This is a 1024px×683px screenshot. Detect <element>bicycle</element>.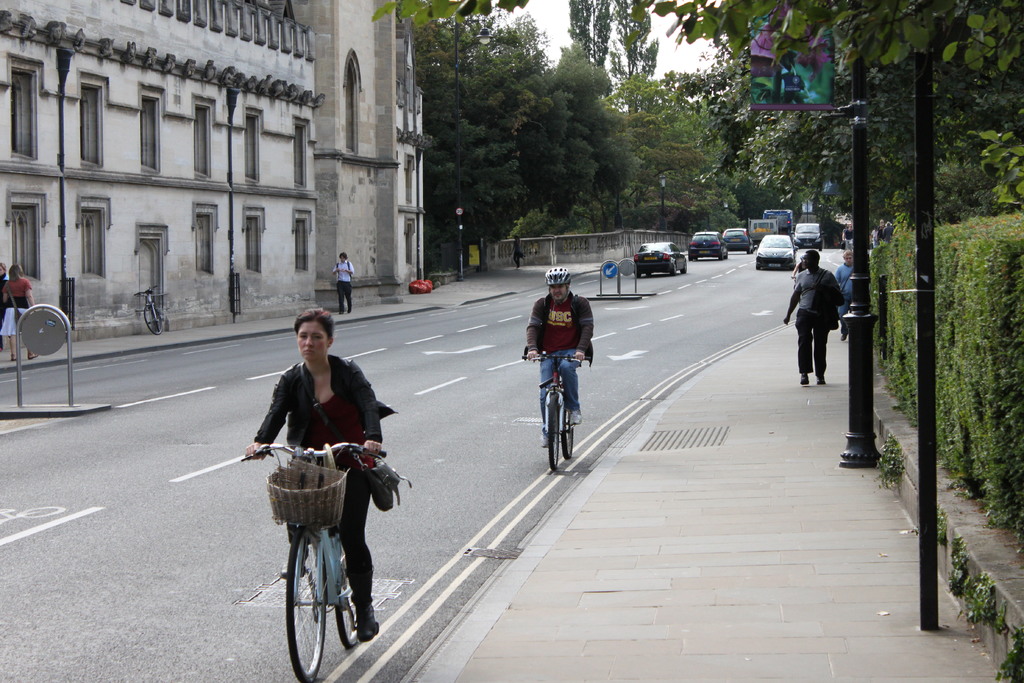
<region>519, 340, 594, 472</region>.
